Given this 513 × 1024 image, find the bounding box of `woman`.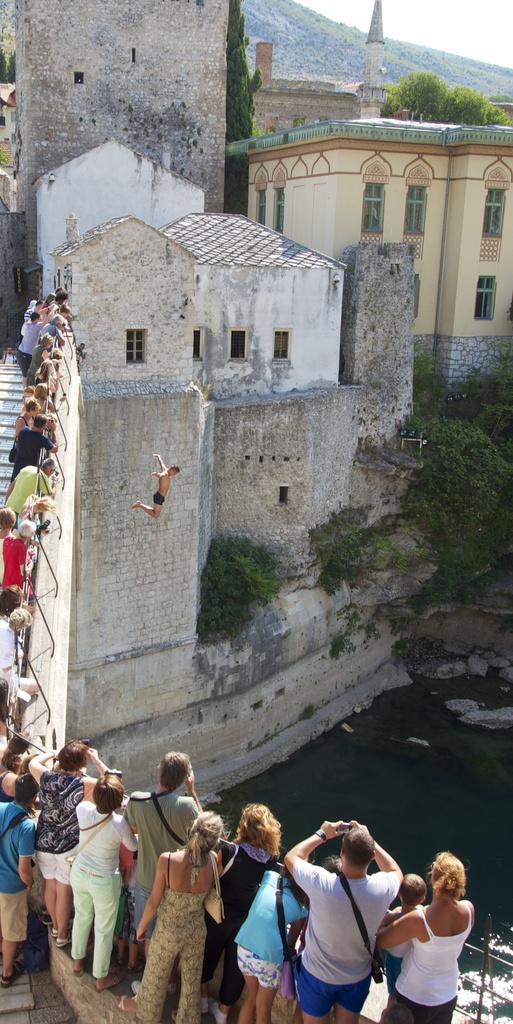
27:332:55:384.
